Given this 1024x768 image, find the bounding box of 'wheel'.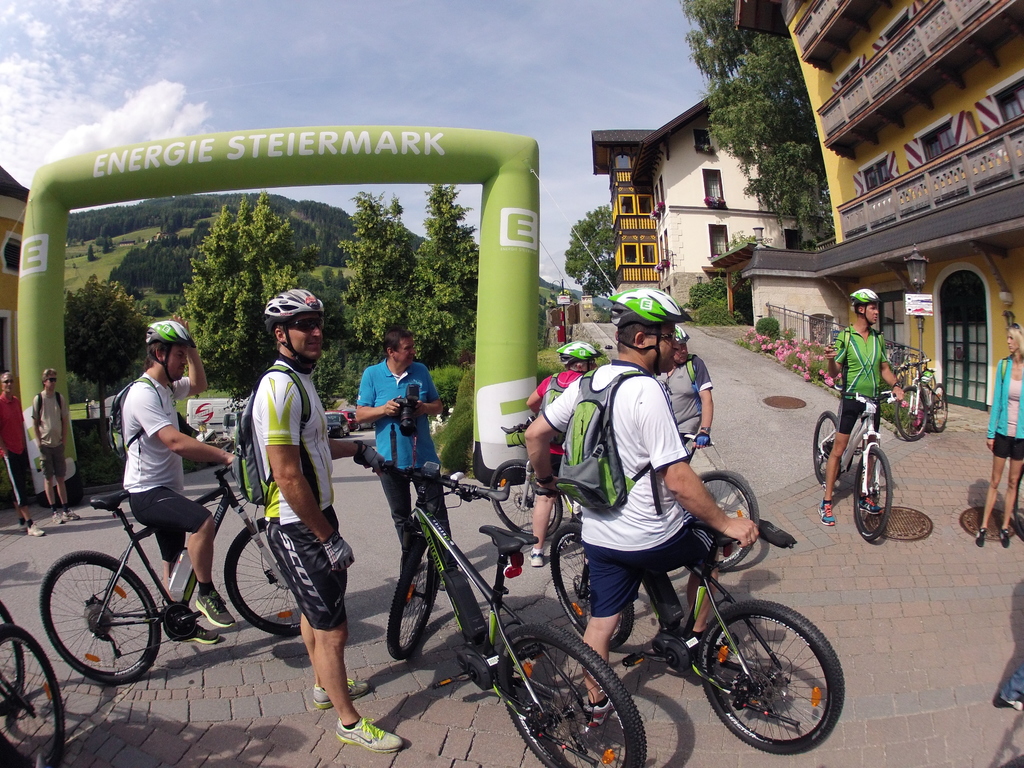
(left=499, top=630, right=640, bottom=767).
